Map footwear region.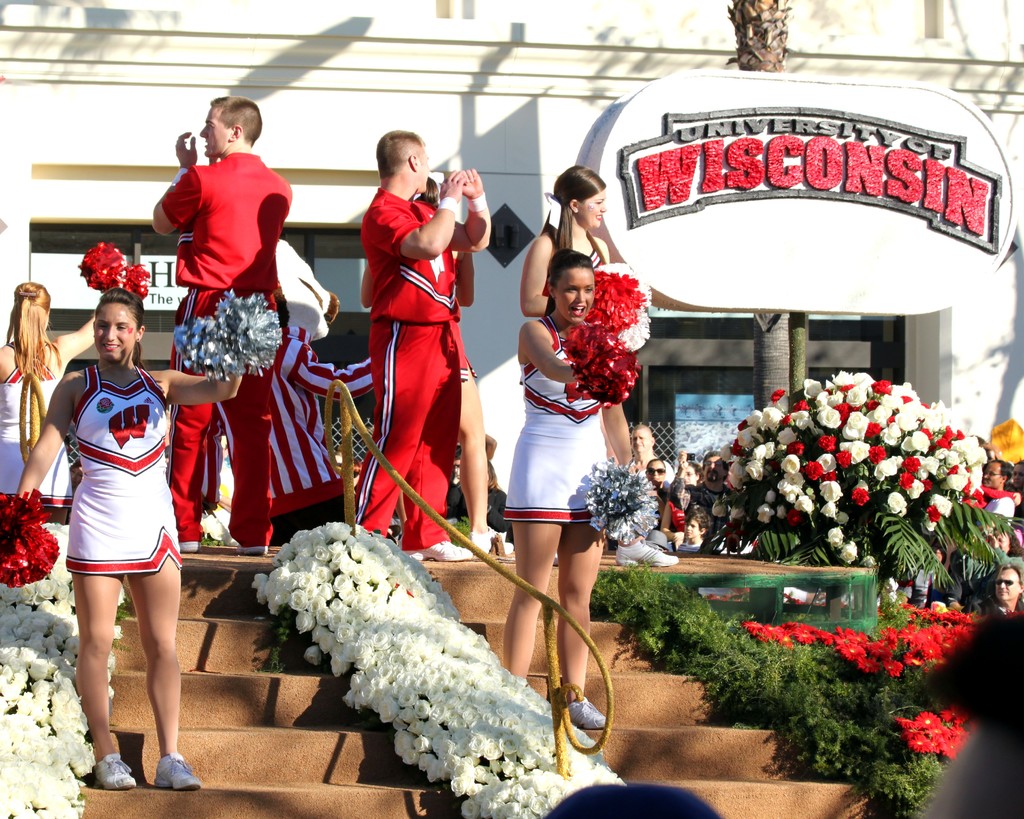
Mapped to bbox=(233, 544, 275, 557).
